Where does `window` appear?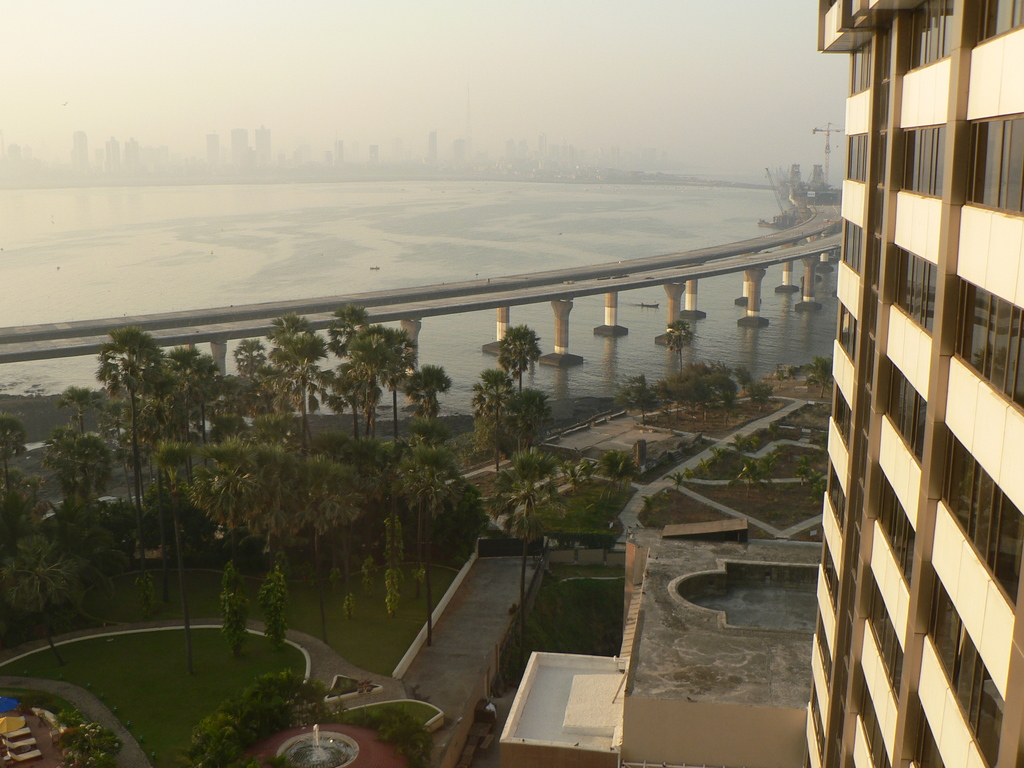
Appears at rect(836, 304, 858, 365).
